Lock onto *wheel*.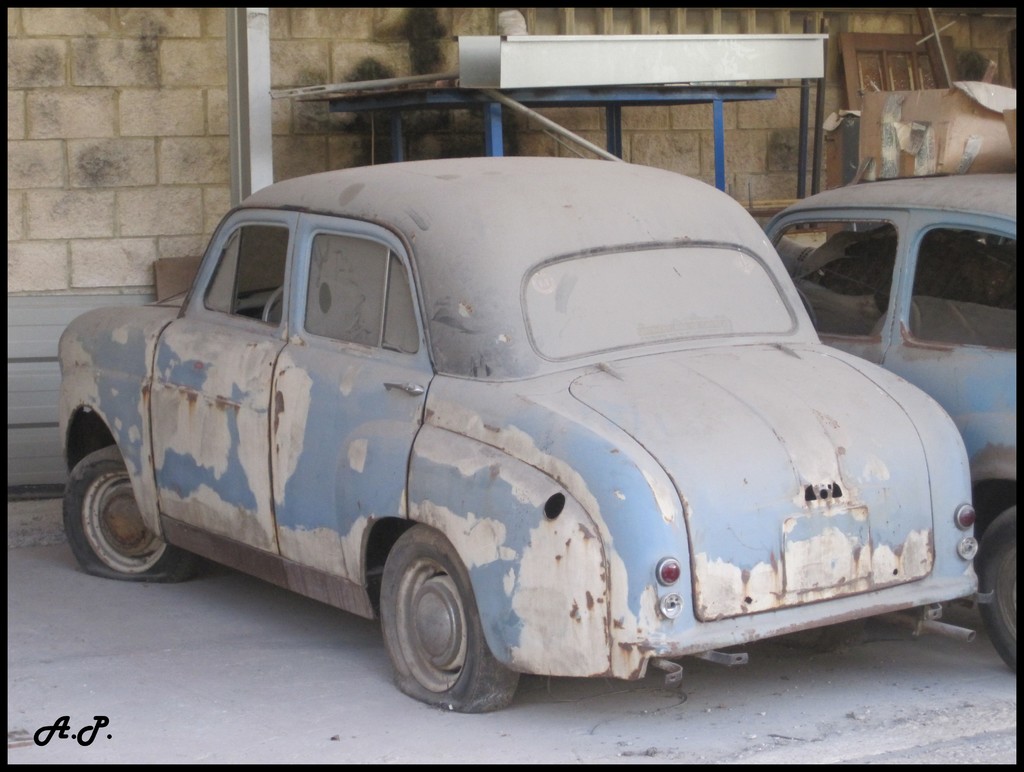
Locked: [x1=59, y1=433, x2=164, y2=596].
